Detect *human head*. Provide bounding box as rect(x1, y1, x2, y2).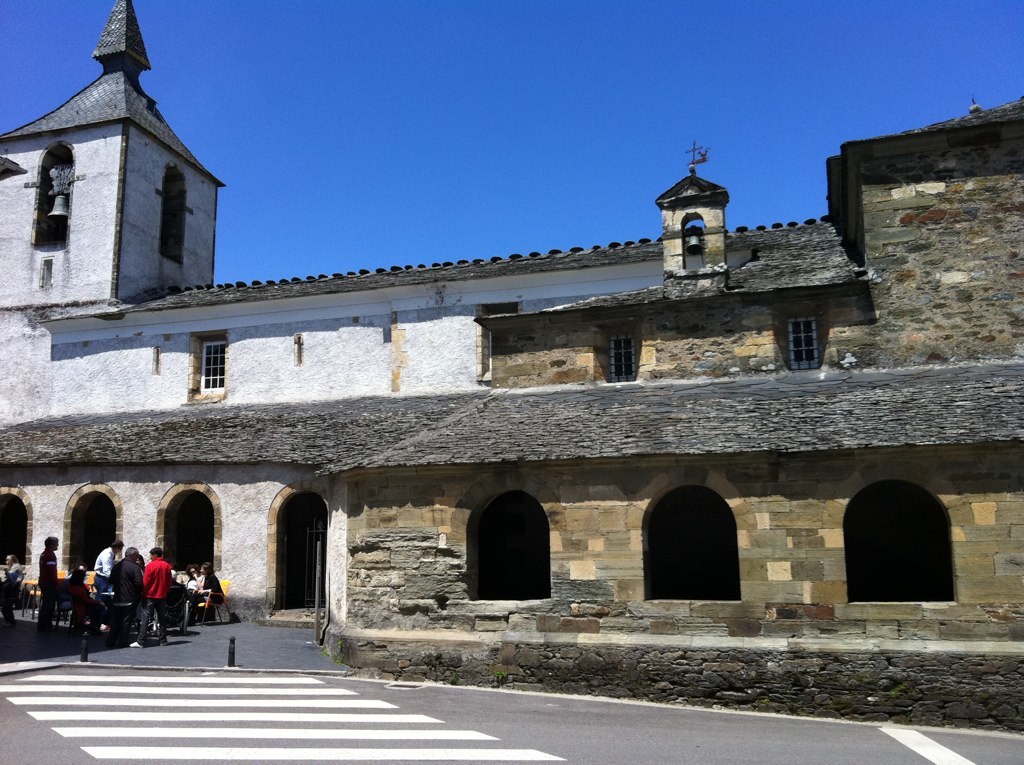
rect(198, 557, 212, 575).
